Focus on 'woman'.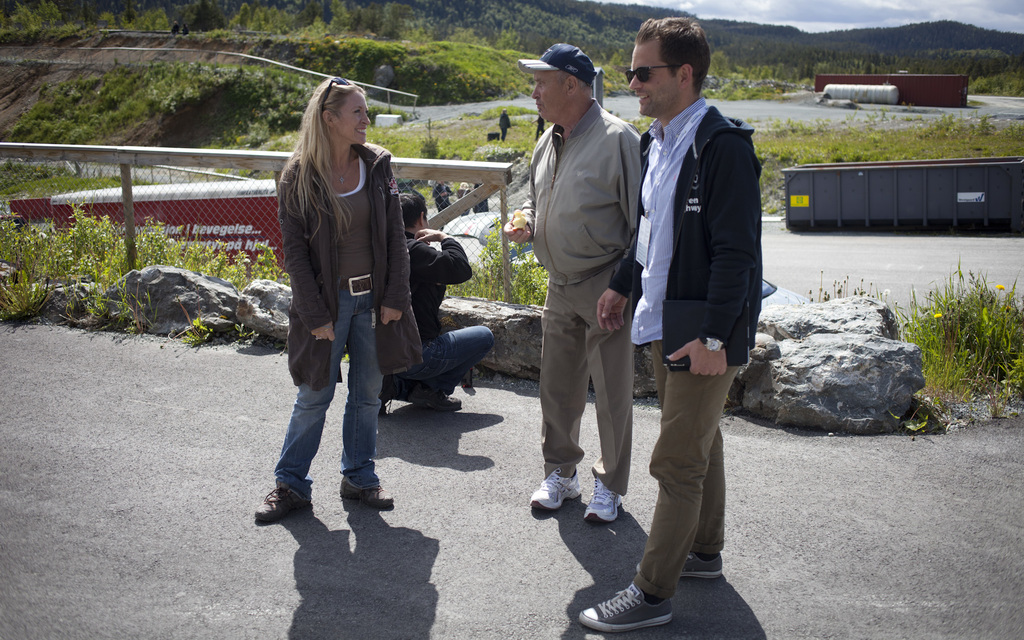
Focused at 244/81/442/561.
